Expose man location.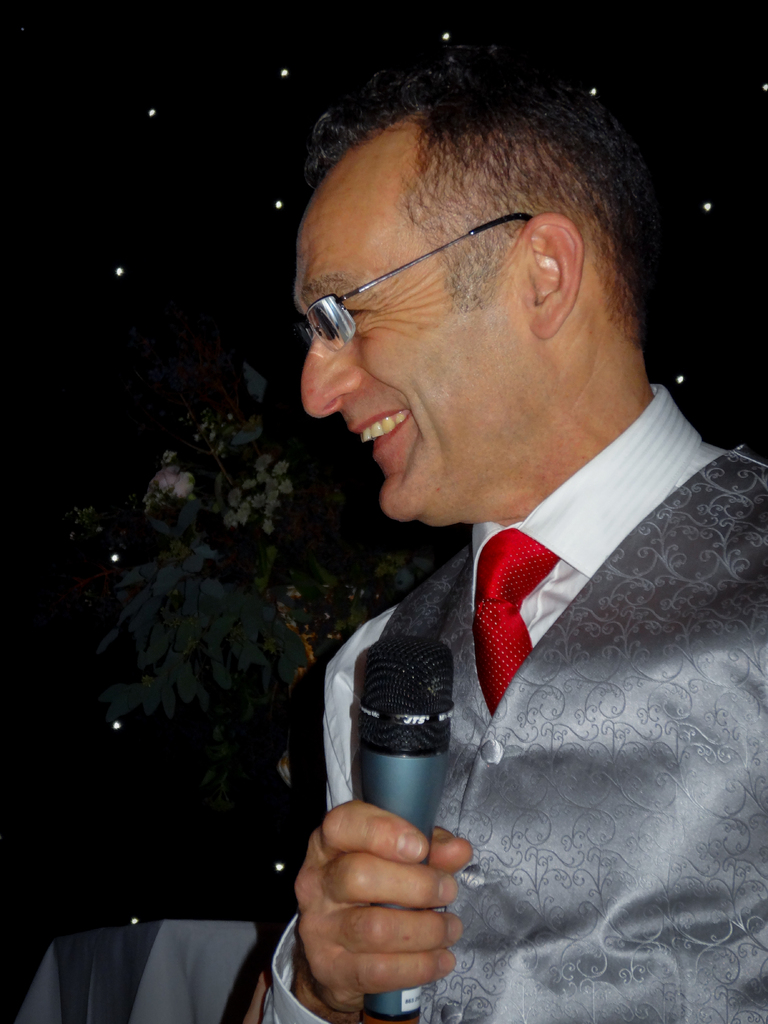
Exposed at box=[205, 51, 767, 1009].
